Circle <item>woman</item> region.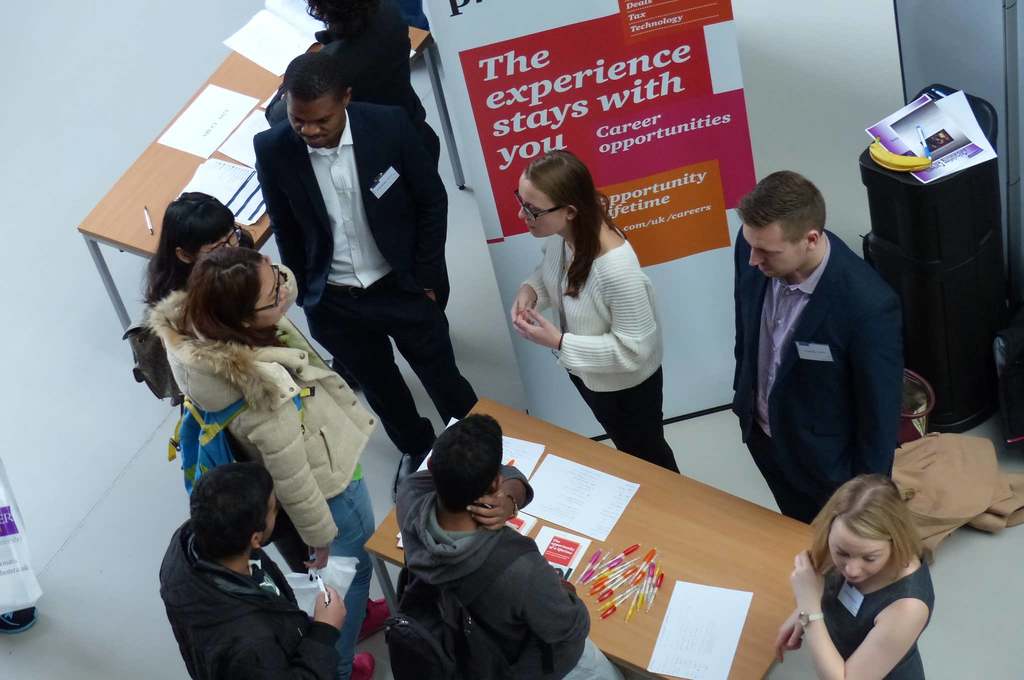
Region: select_region(505, 153, 710, 491).
